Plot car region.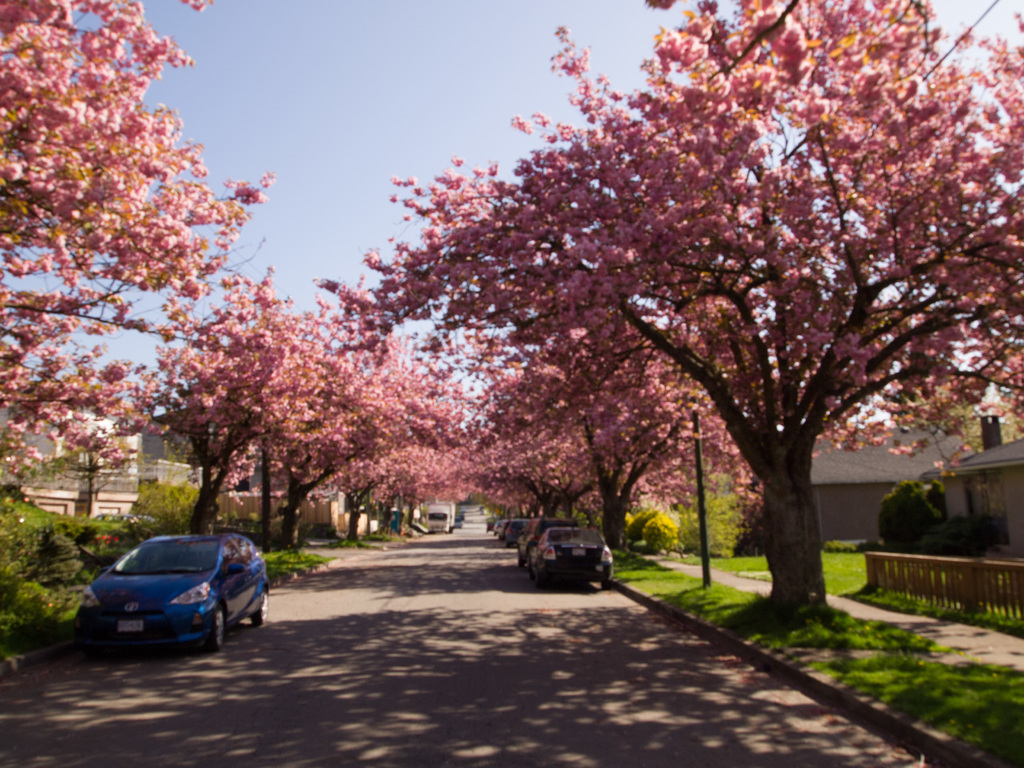
Plotted at <box>503,516,520,543</box>.
